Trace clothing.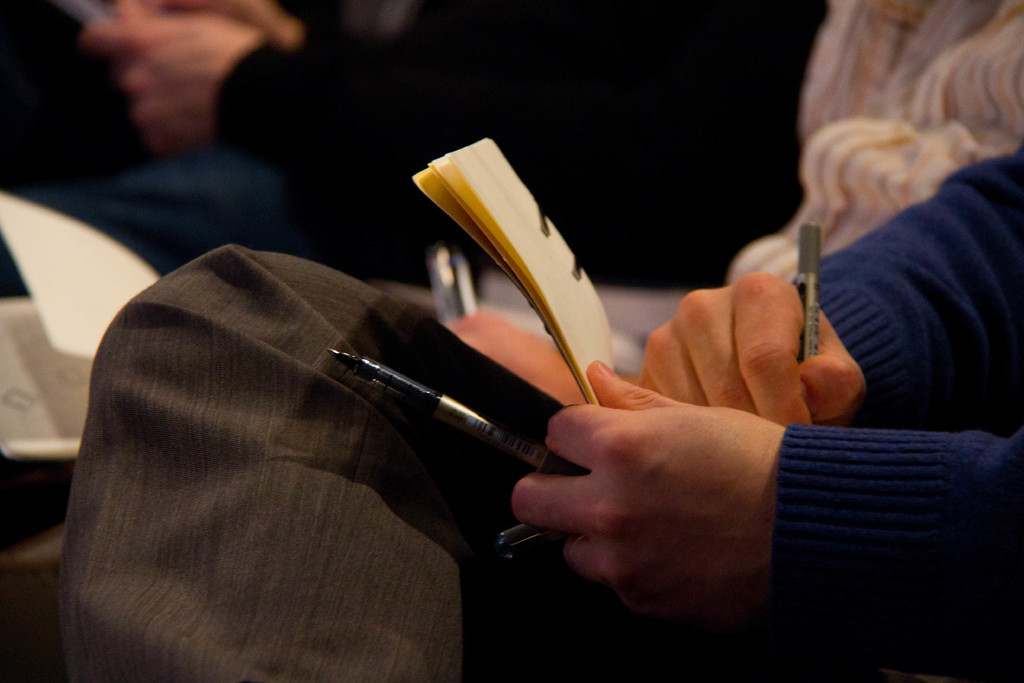
Traced to [x1=52, y1=136, x2=1023, y2=682].
